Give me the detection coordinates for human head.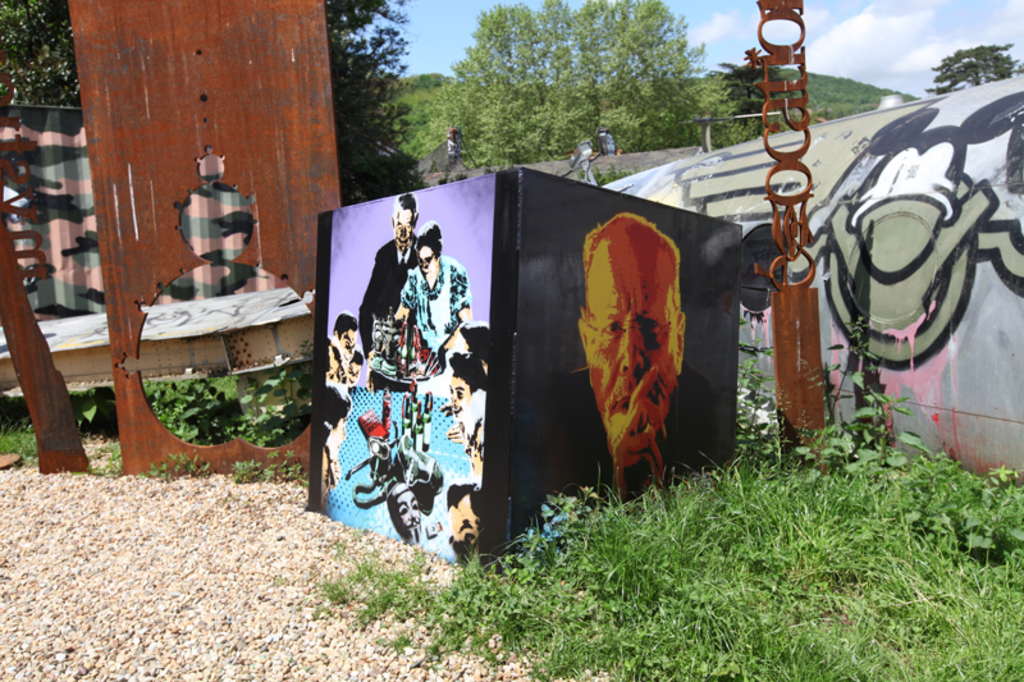
(left=343, top=344, right=364, bottom=389).
